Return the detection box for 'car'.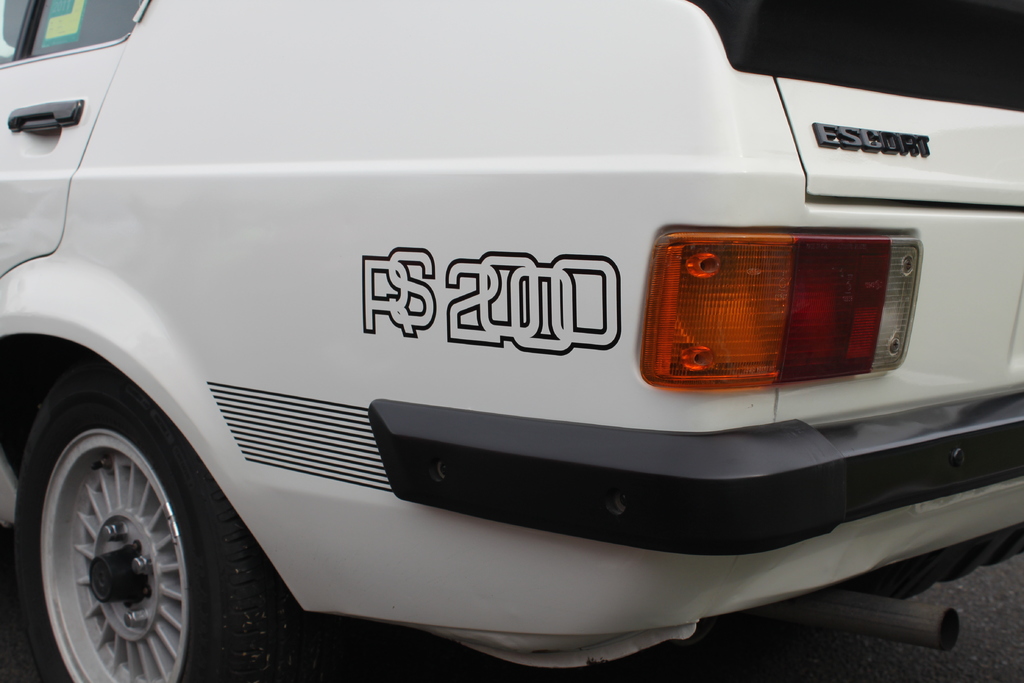
l=0, t=0, r=1023, b=682.
